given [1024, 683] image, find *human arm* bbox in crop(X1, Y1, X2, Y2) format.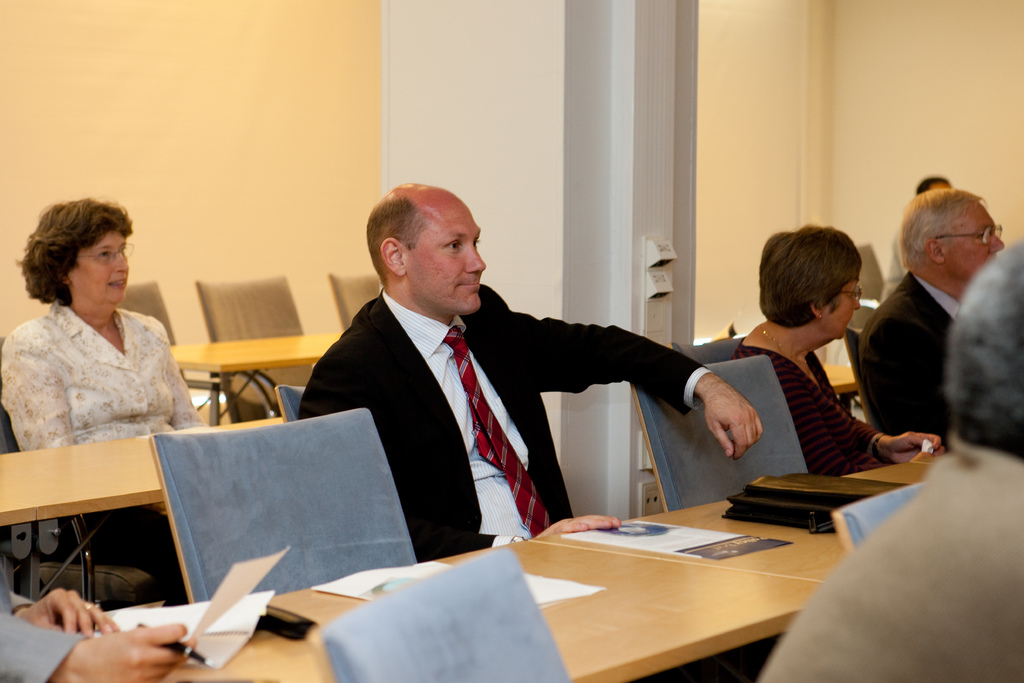
crop(0, 559, 202, 682).
